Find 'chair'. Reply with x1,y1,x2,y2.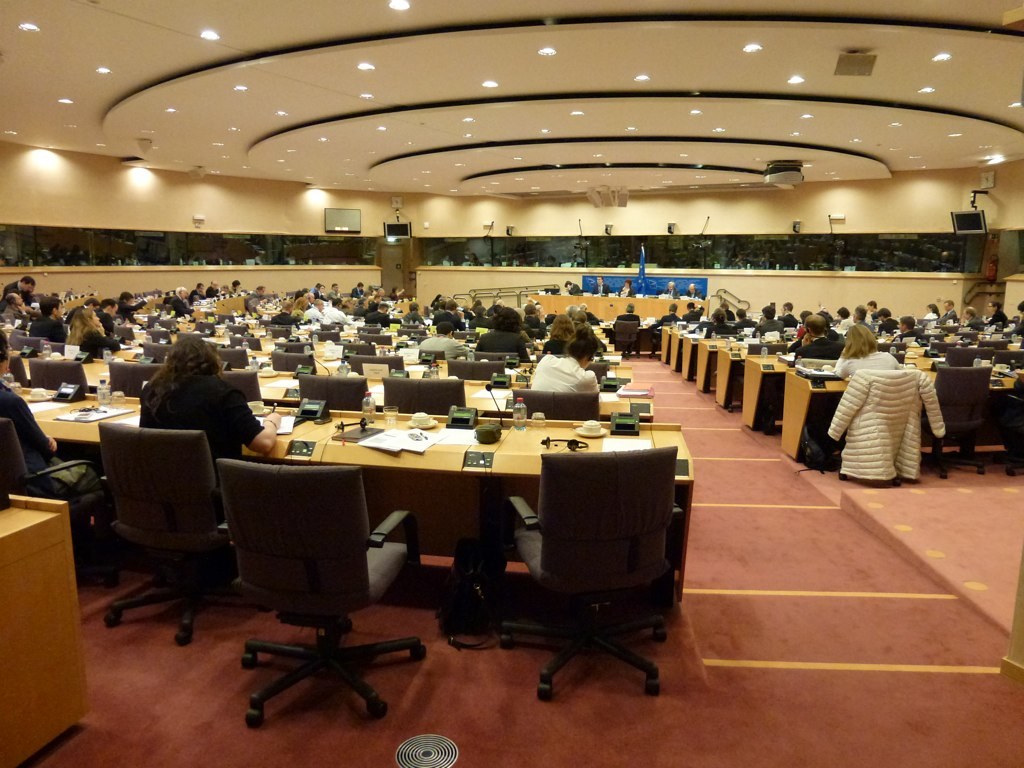
109,360,170,403.
